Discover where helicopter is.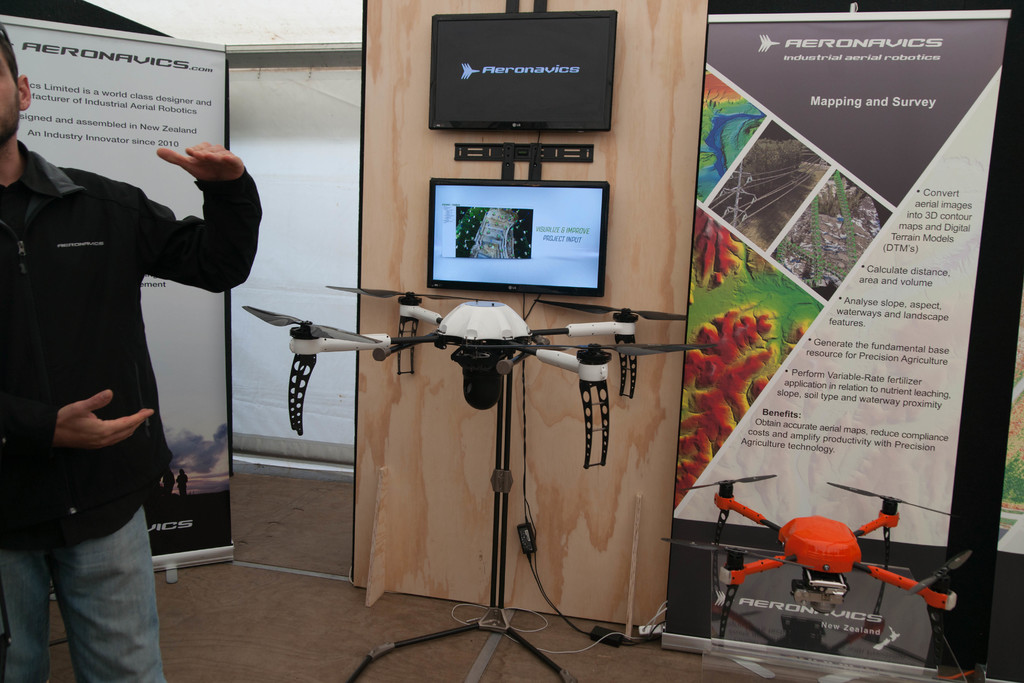
Discovered at 242 285 719 469.
